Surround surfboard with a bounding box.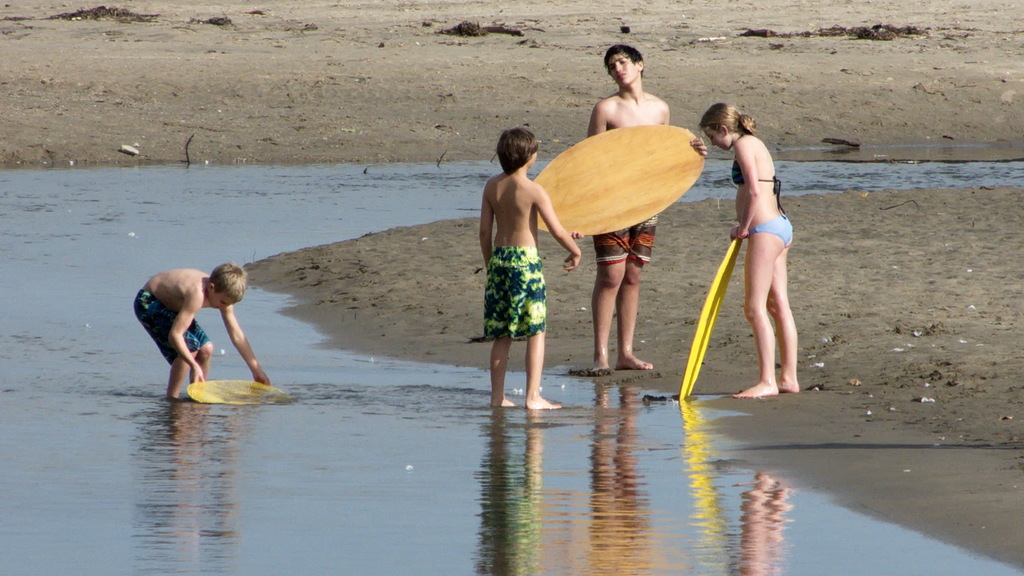
Rect(186, 379, 287, 406).
